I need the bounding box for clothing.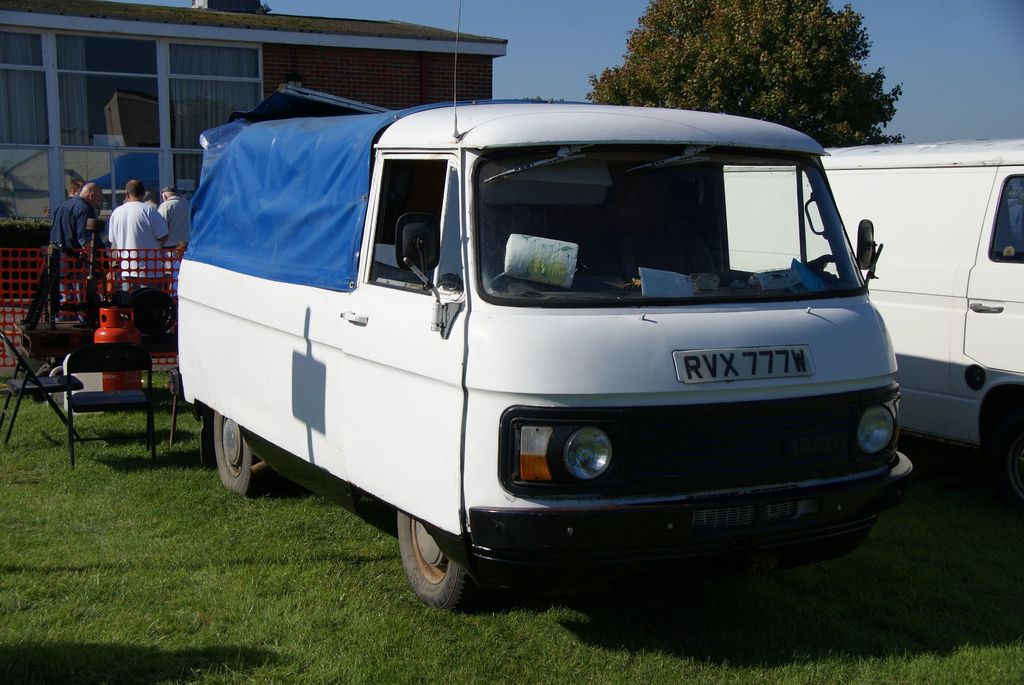
Here it is: {"x1": 108, "y1": 203, "x2": 169, "y2": 283}.
